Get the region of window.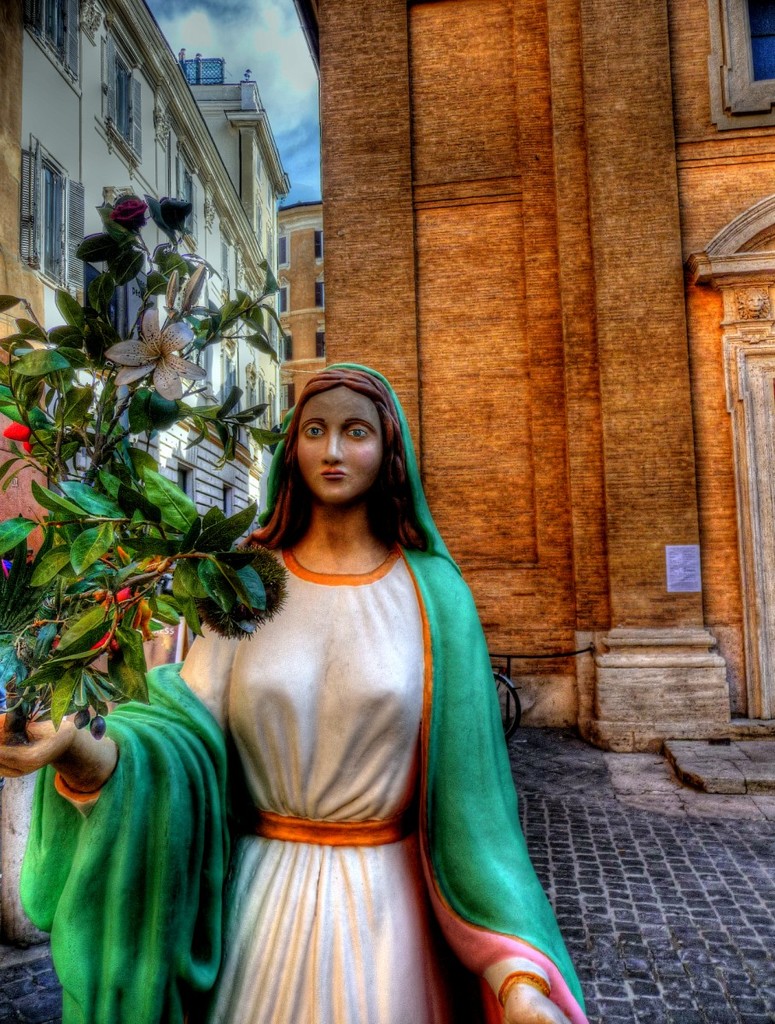
left=283, top=381, right=299, bottom=412.
